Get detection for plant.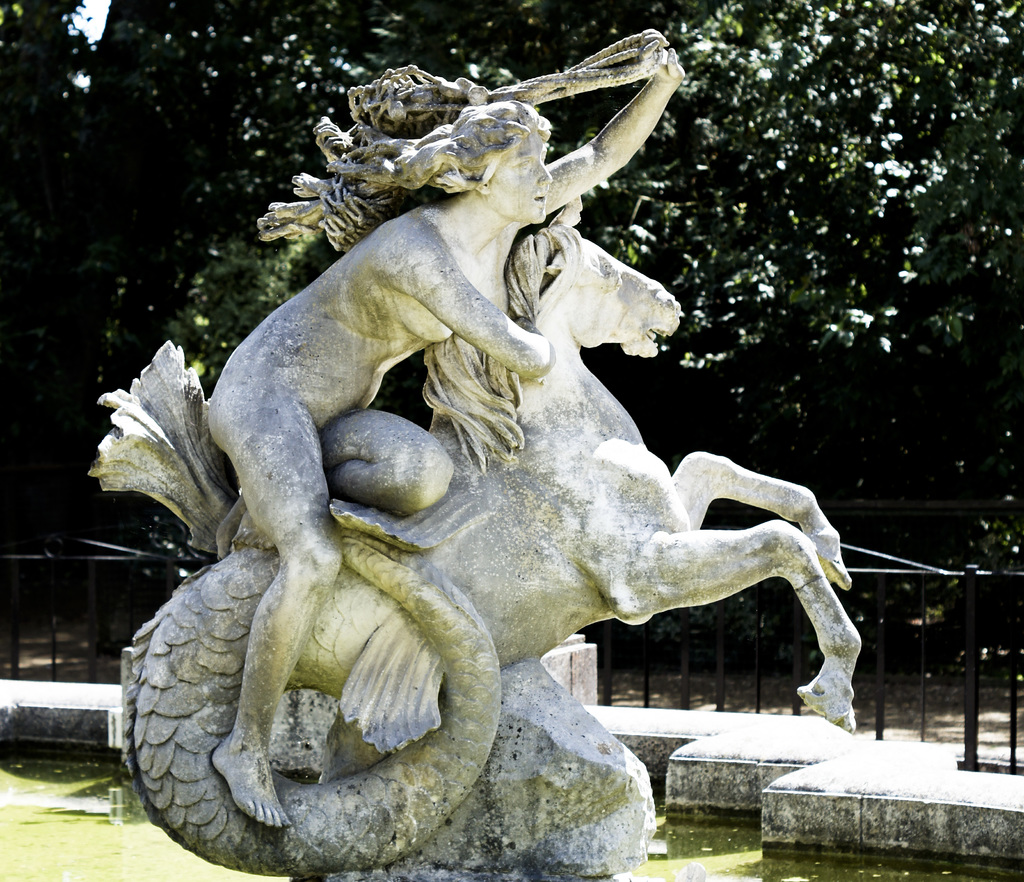
Detection: (787,622,818,672).
